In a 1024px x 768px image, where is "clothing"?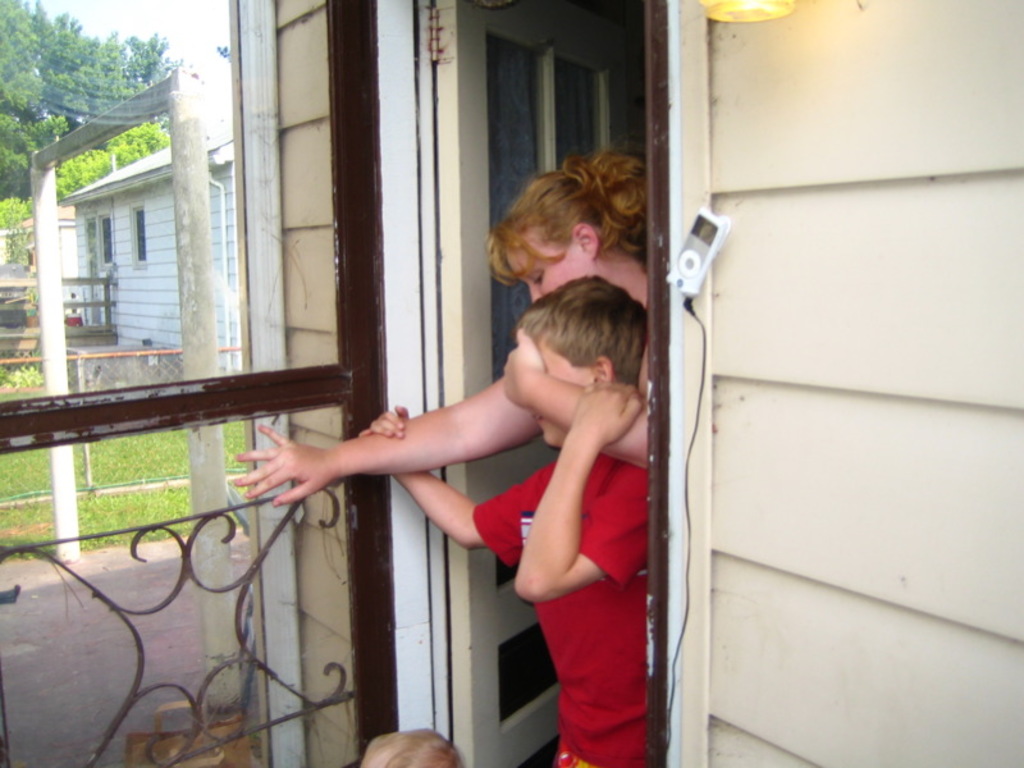
(x1=471, y1=453, x2=646, y2=767).
